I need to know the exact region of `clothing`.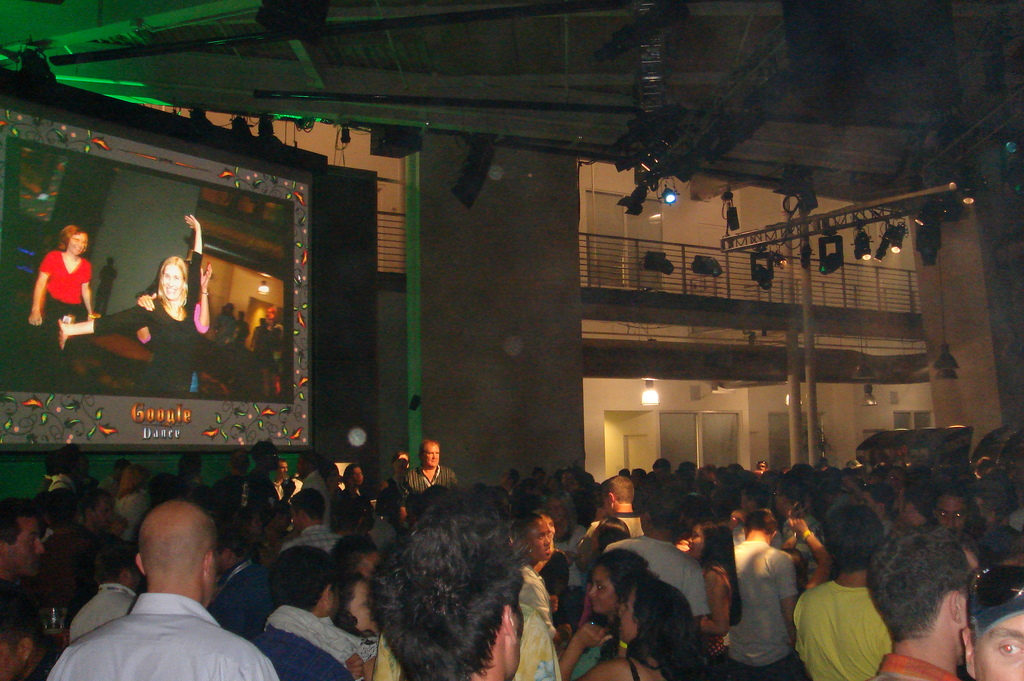
Region: detection(109, 488, 148, 527).
